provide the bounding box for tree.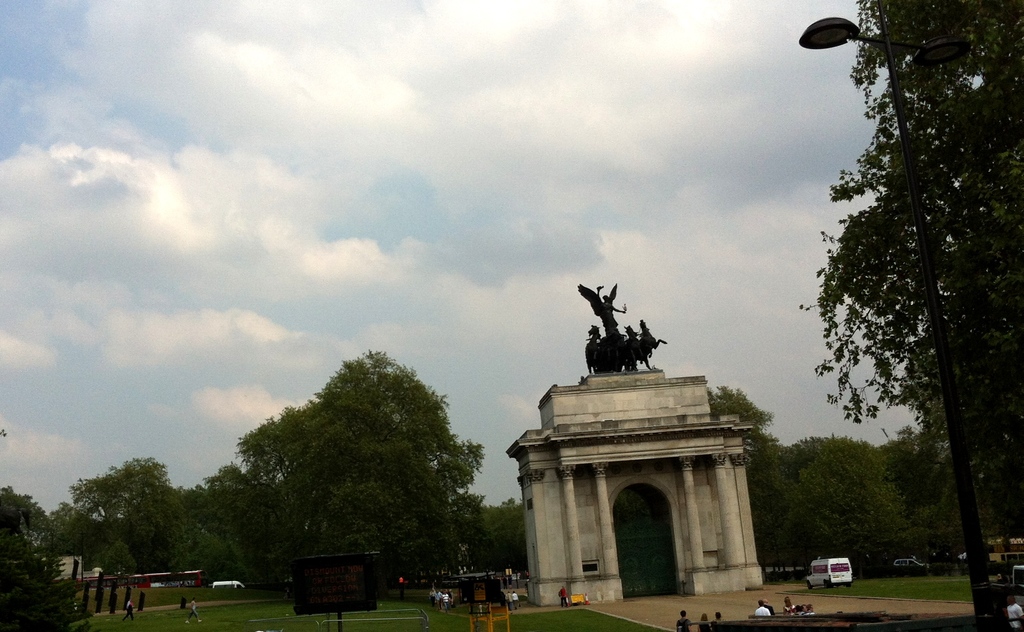
crop(230, 412, 309, 478).
